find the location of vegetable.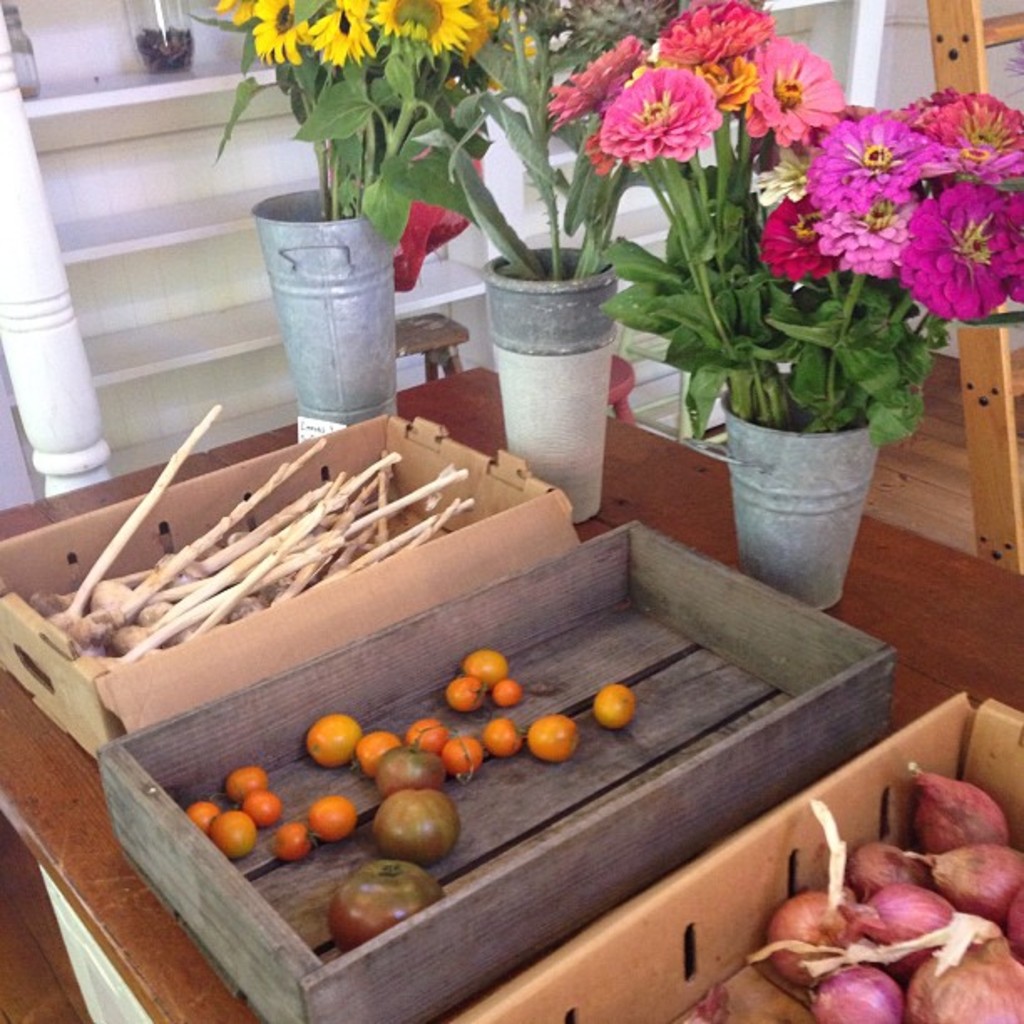
Location: {"left": 373, "top": 793, "right": 463, "bottom": 865}.
